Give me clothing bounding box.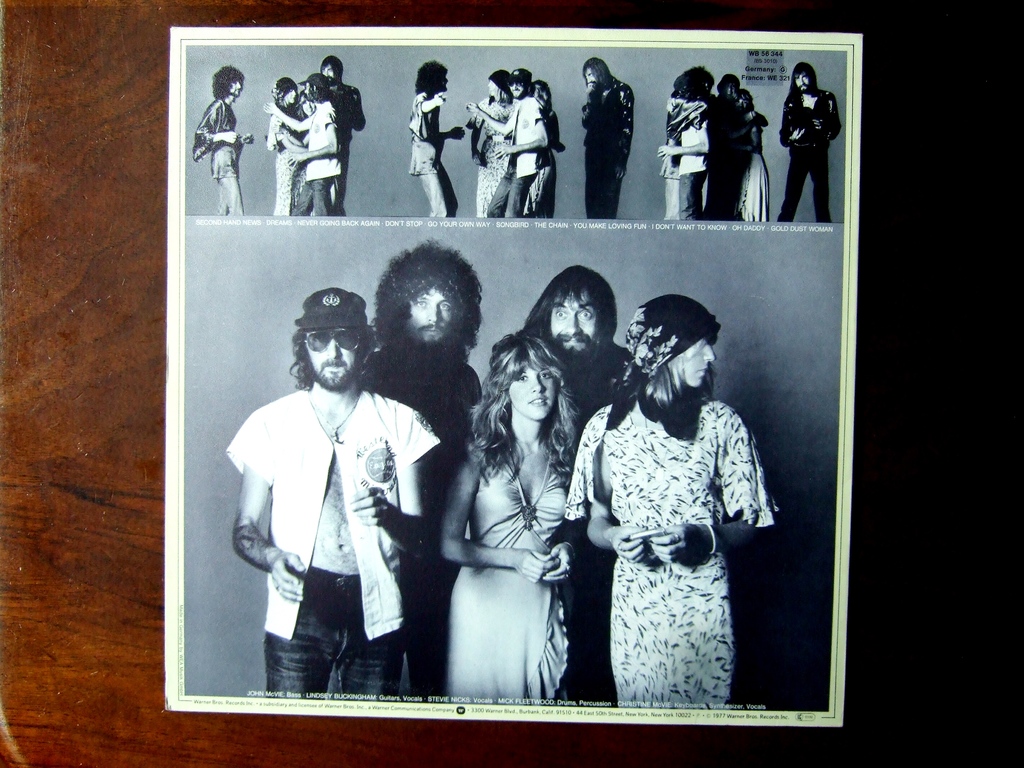
{"left": 228, "top": 385, "right": 444, "bottom": 703}.
